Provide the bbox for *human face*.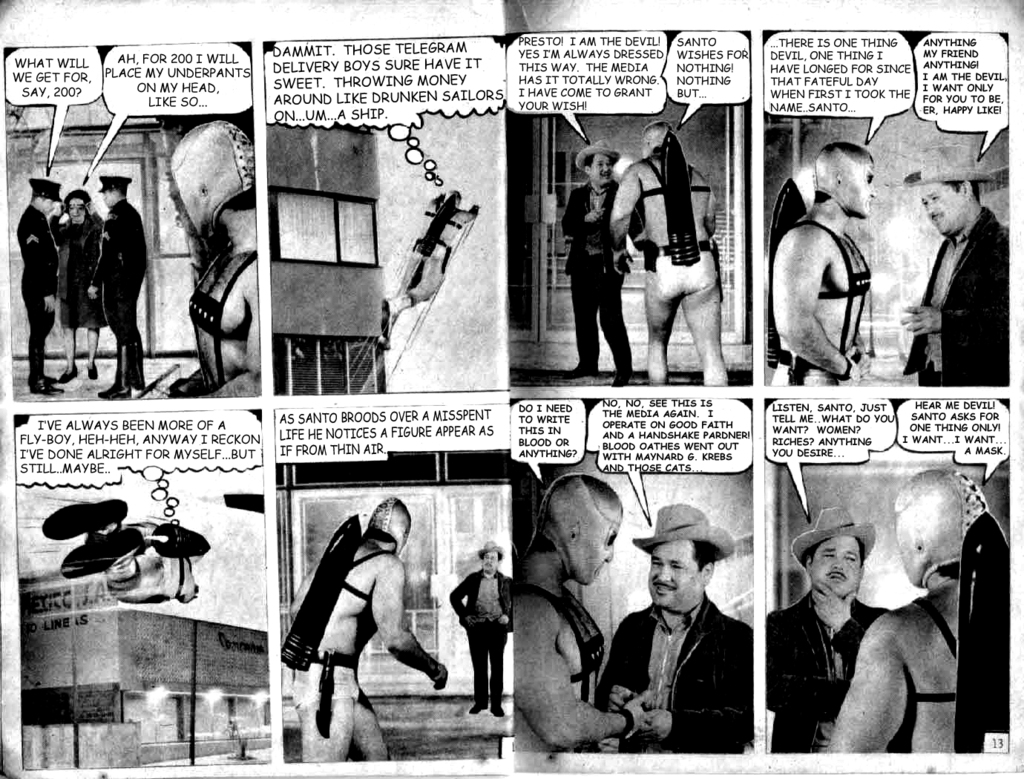
locate(484, 553, 499, 570).
